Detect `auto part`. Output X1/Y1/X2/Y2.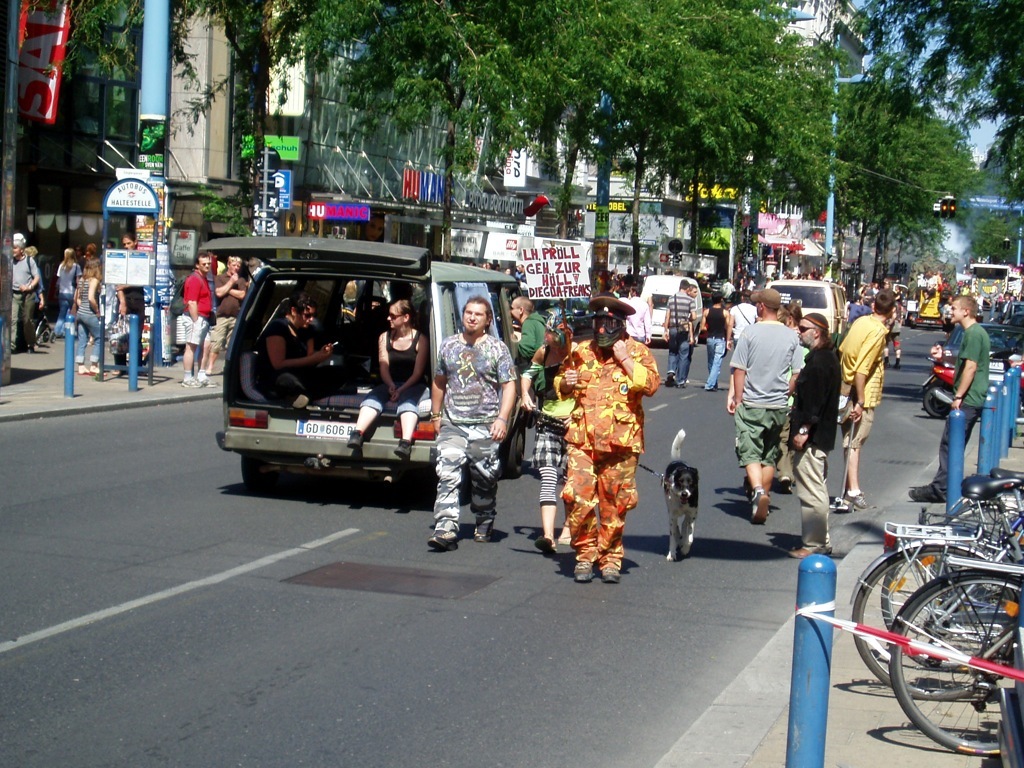
225/399/271/430.
